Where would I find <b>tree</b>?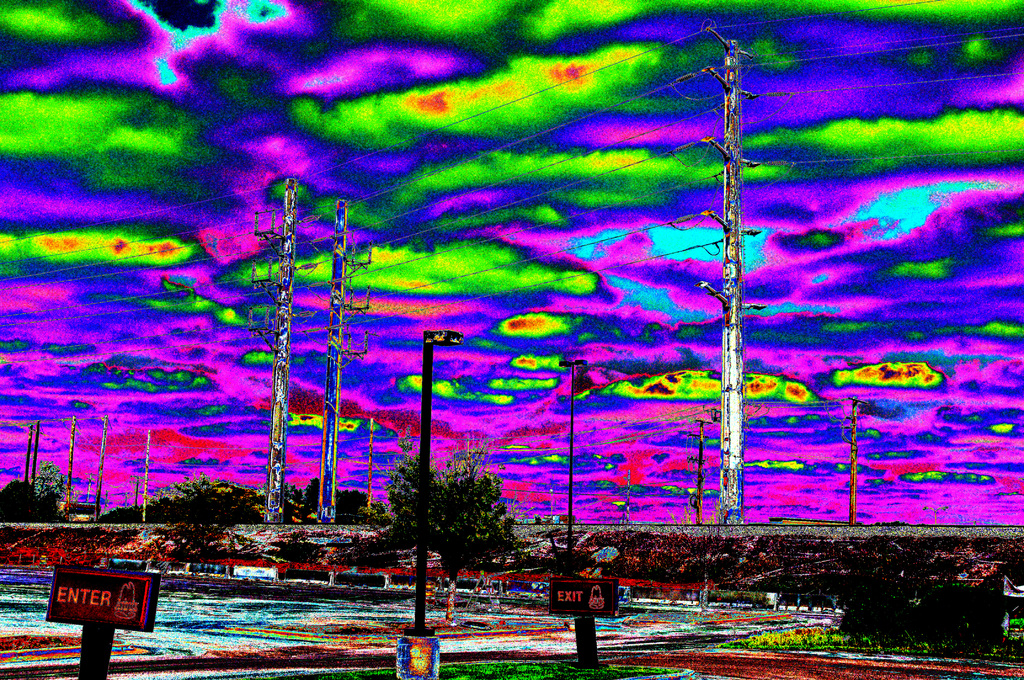
At [x1=0, y1=461, x2=74, y2=519].
